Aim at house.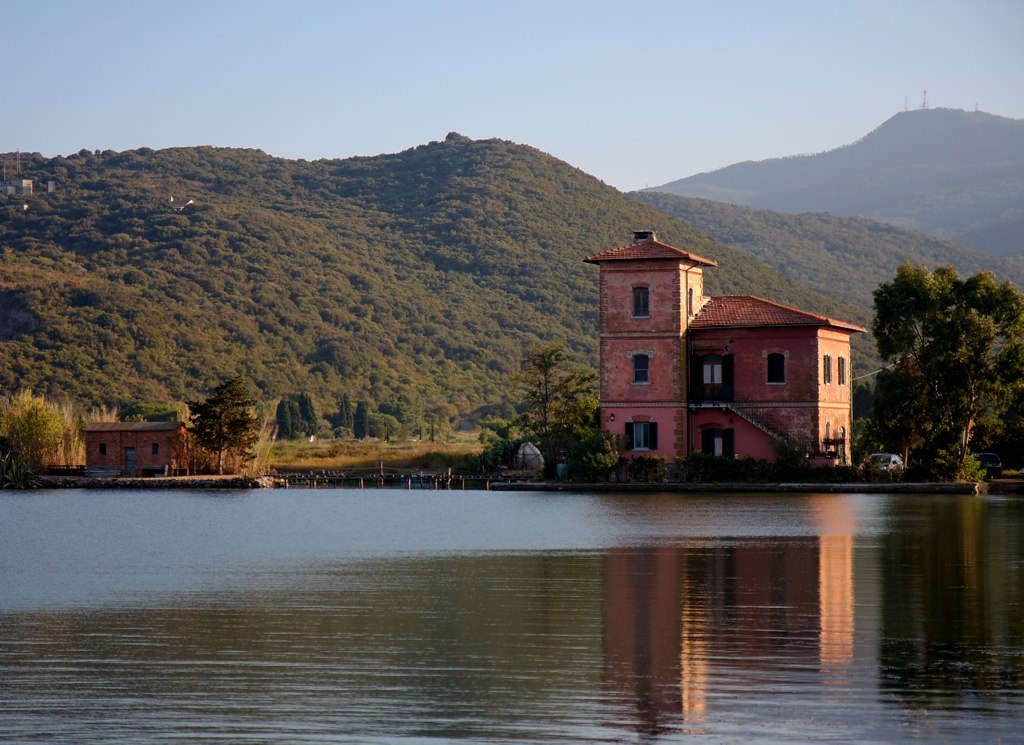
Aimed at x1=83 y1=421 x2=192 y2=481.
